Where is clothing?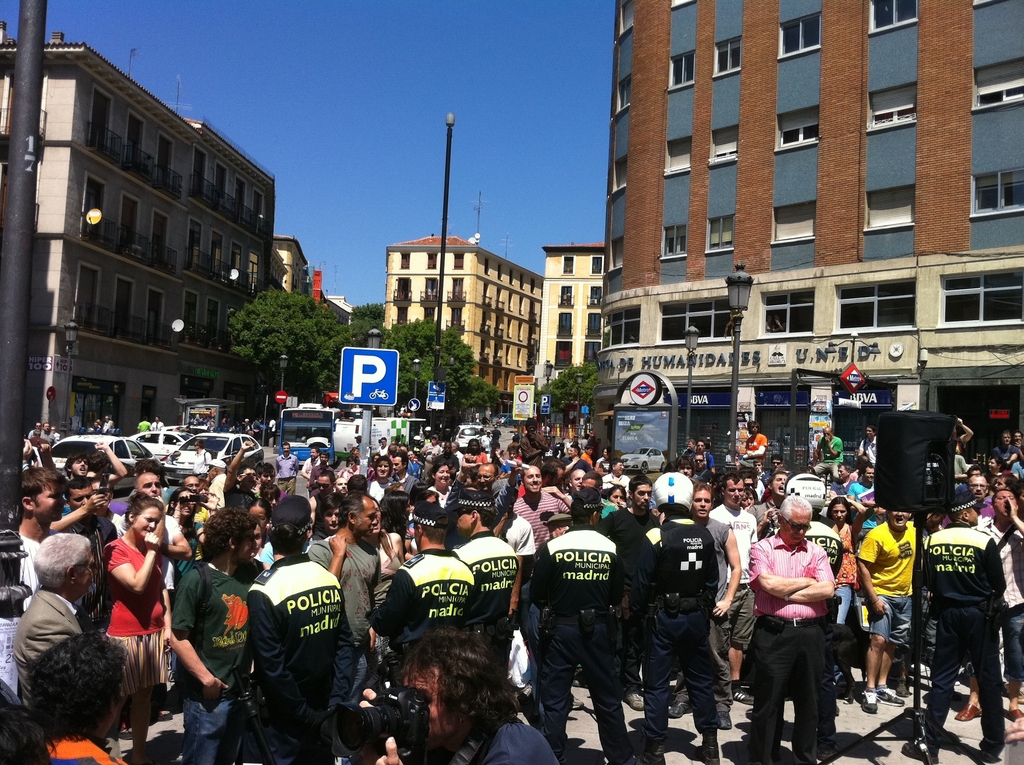
(308,530,378,712).
